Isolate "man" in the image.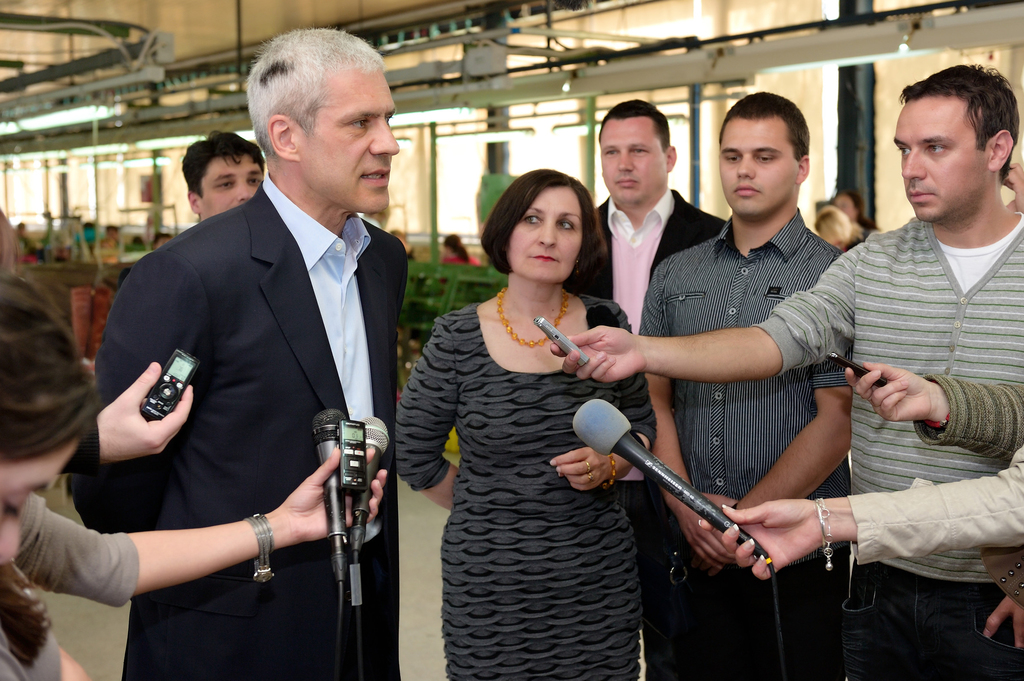
Isolated region: x1=634 y1=88 x2=851 y2=680.
